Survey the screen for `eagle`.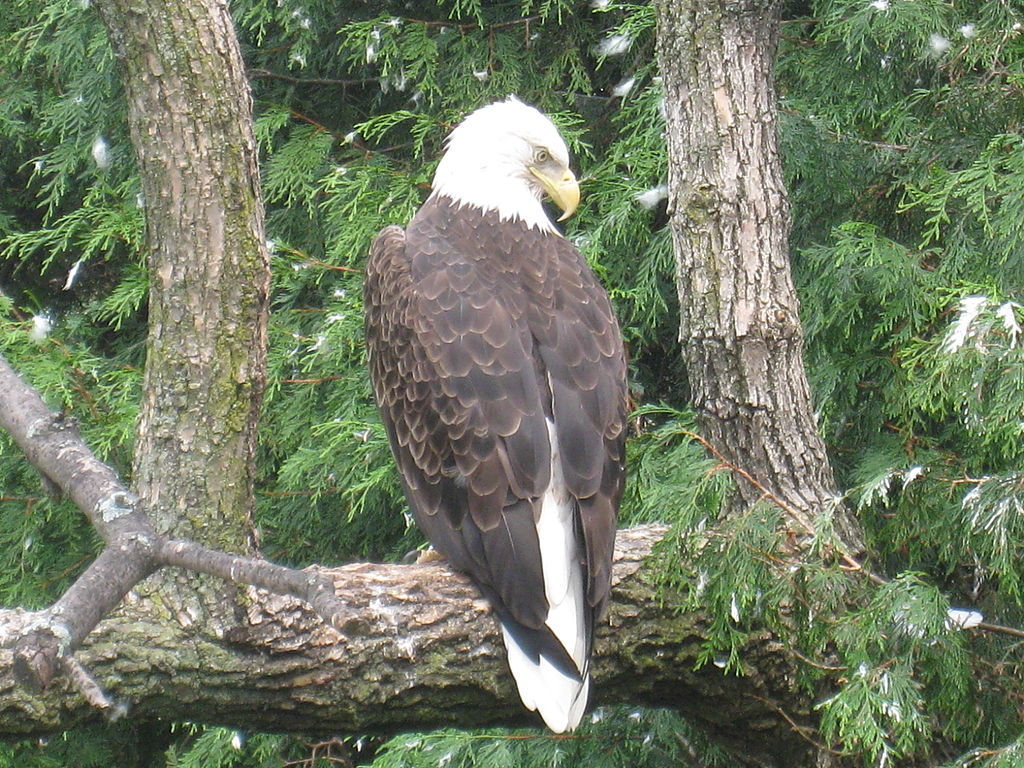
Survey found: {"x1": 359, "y1": 87, "x2": 623, "y2": 752}.
